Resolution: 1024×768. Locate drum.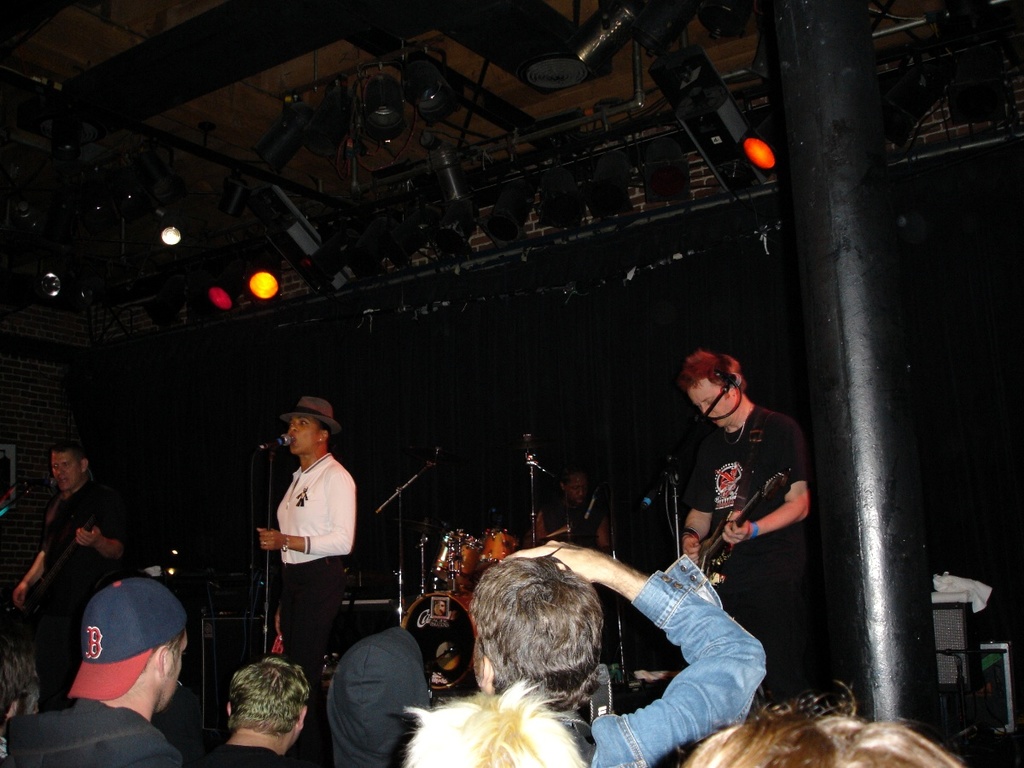
rect(432, 528, 480, 587).
